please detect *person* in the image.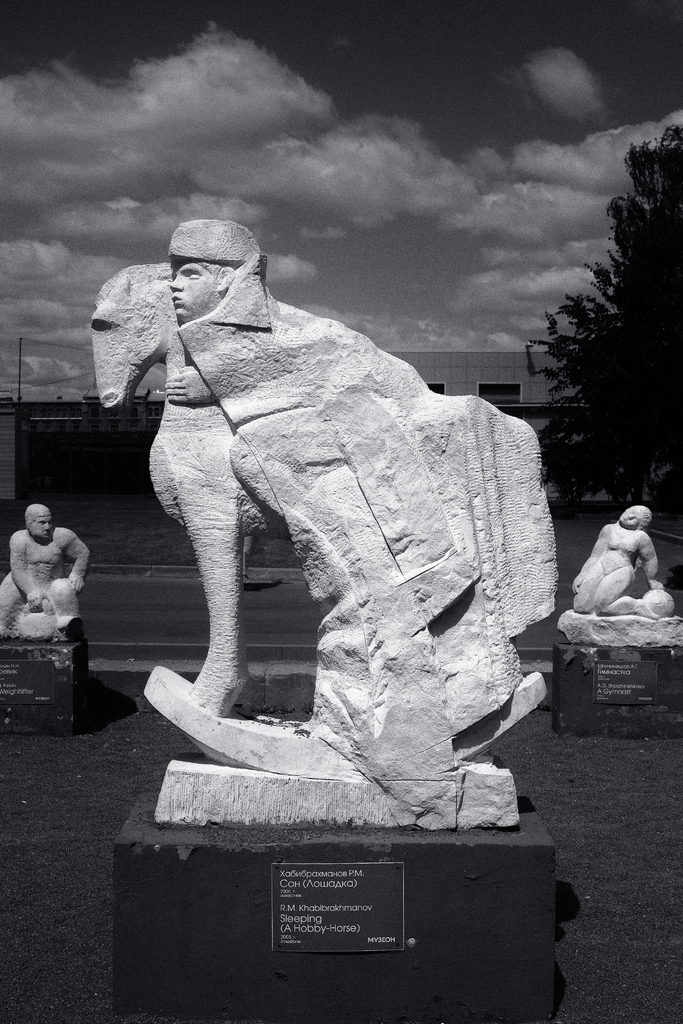
8:503:92:634.
